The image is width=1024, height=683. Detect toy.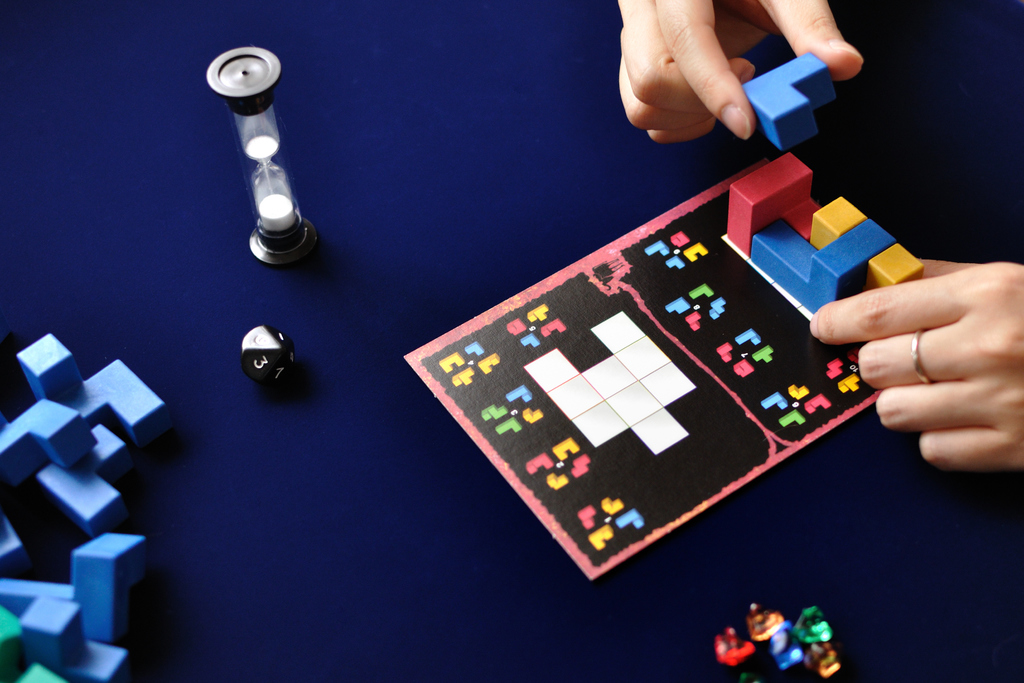
Detection: select_region(750, 224, 890, 311).
